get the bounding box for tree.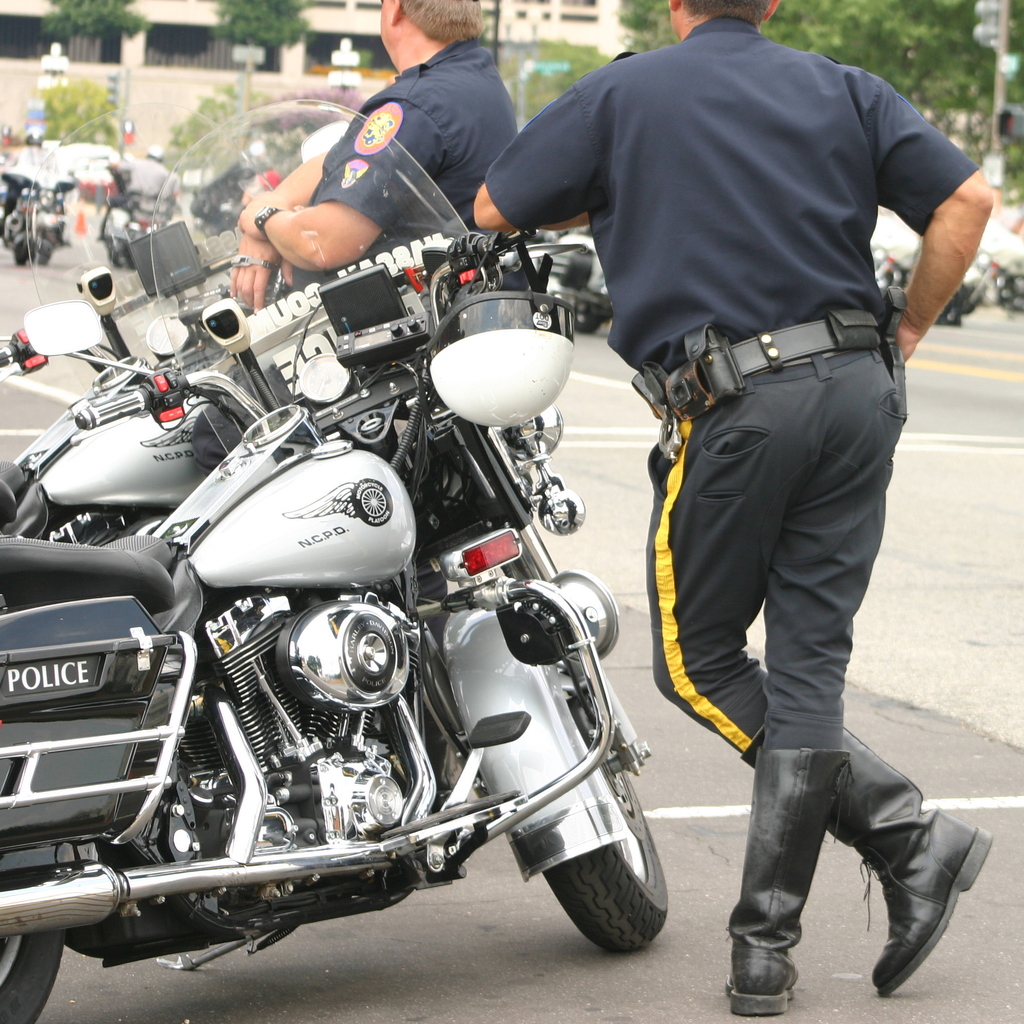
41:84:130:142.
